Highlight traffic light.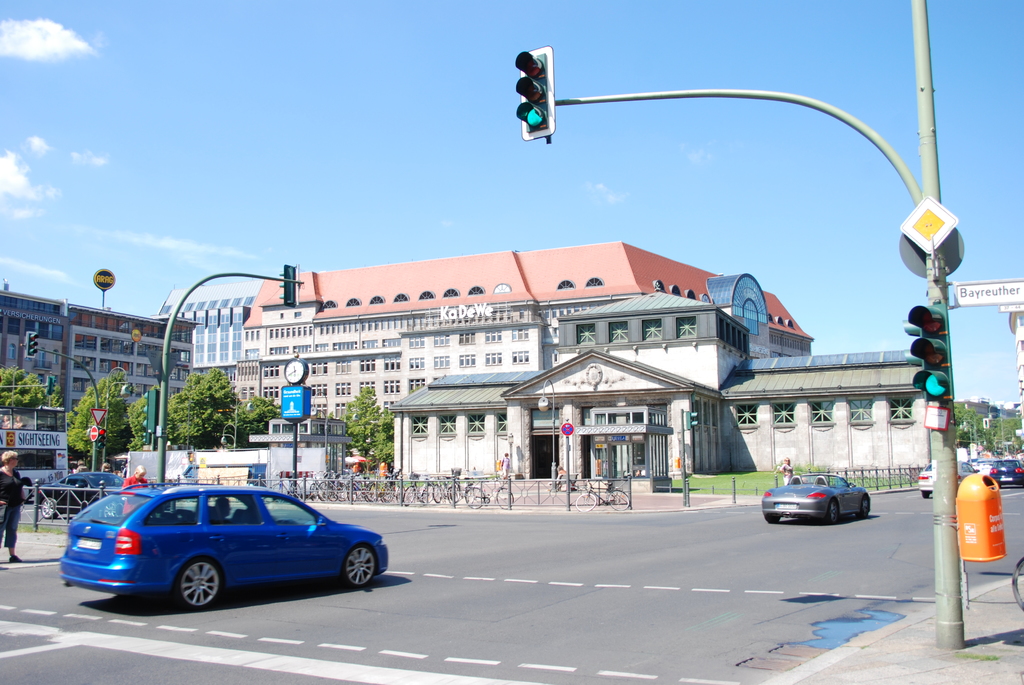
Highlighted region: rect(685, 411, 698, 430).
